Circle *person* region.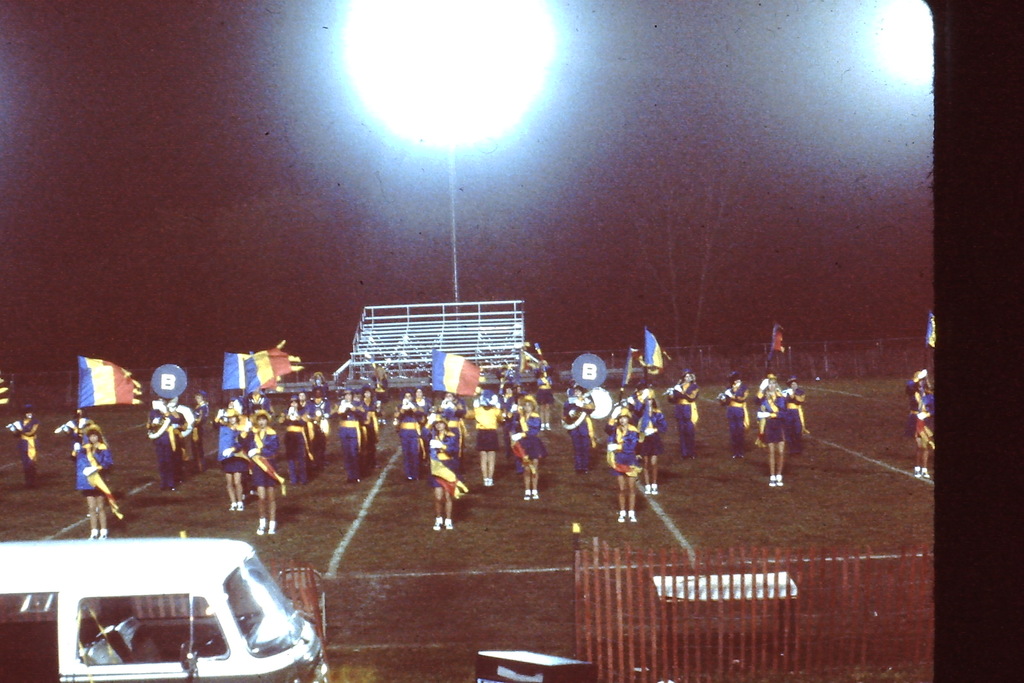
Region: [473, 383, 502, 486].
